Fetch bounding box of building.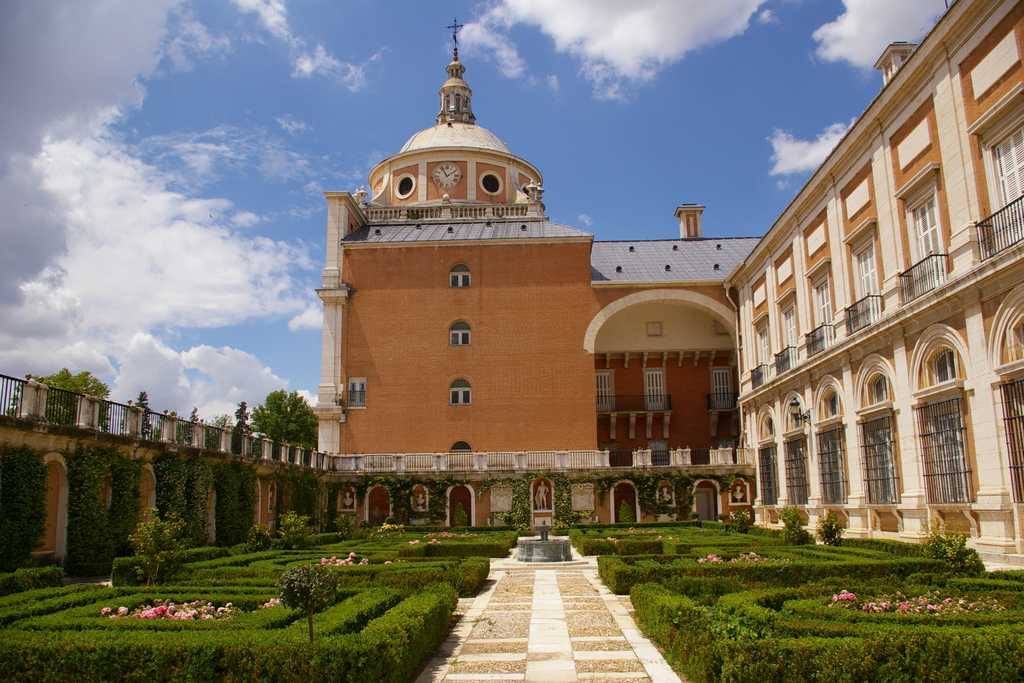
Bbox: select_region(308, 0, 1023, 571).
